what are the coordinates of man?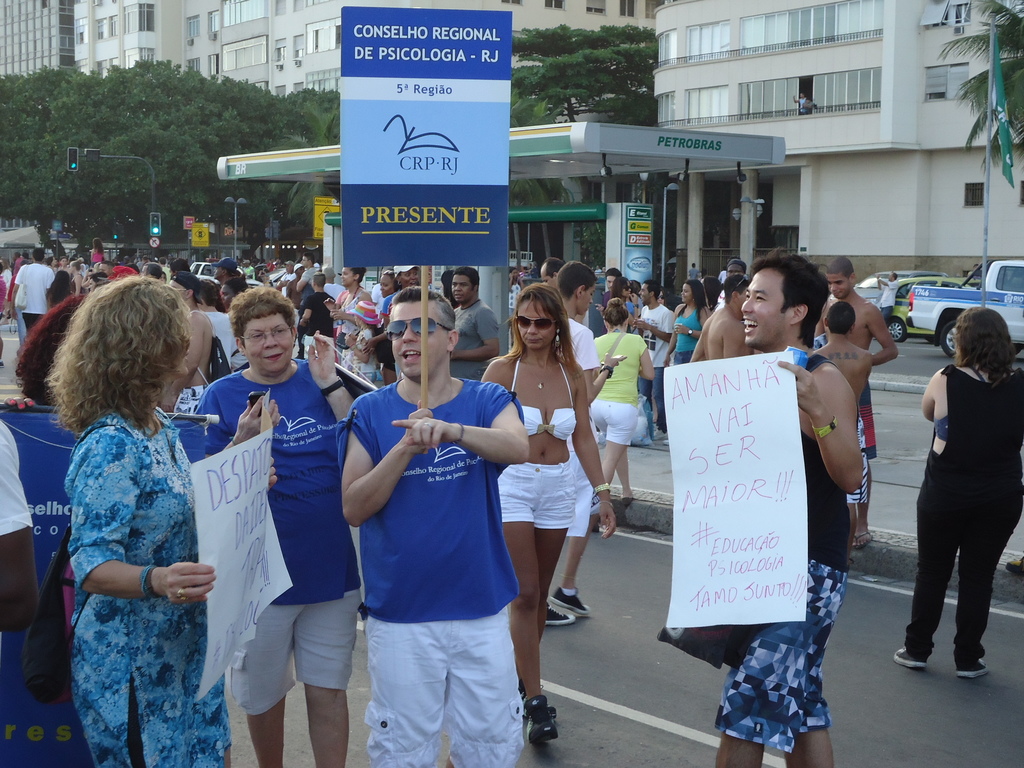
[left=141, top=263, right=163, bottom=282].
